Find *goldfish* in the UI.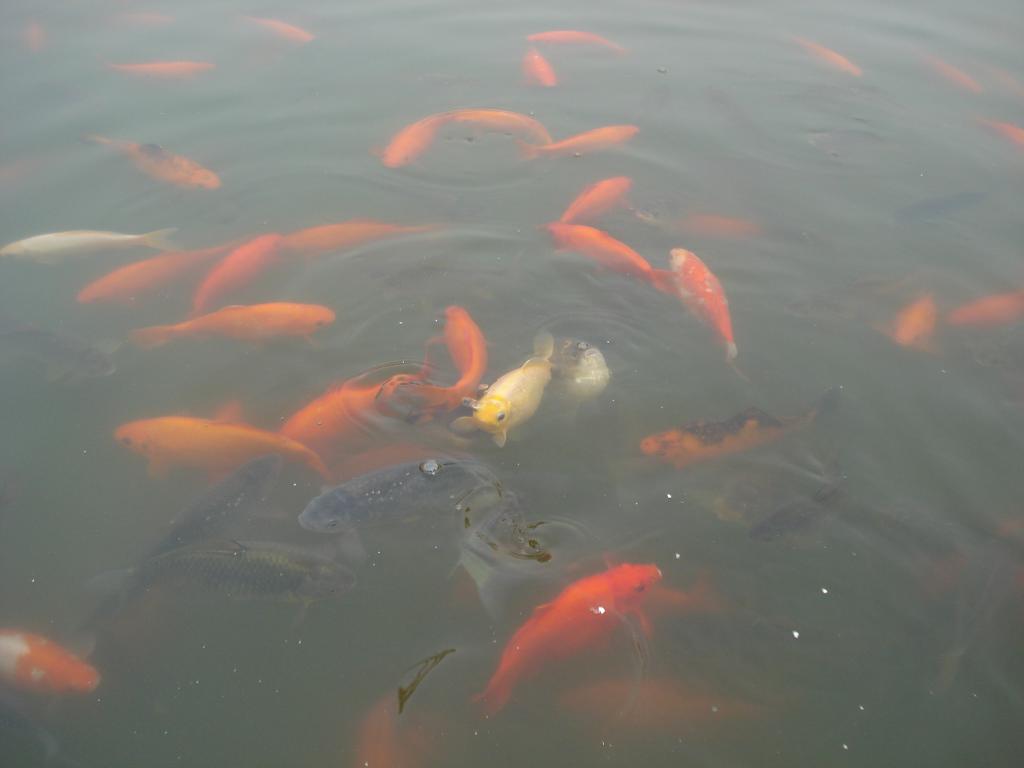
UI element at {"x1": 90, "y1": 536, "x2": 359, "y2": 632}.
